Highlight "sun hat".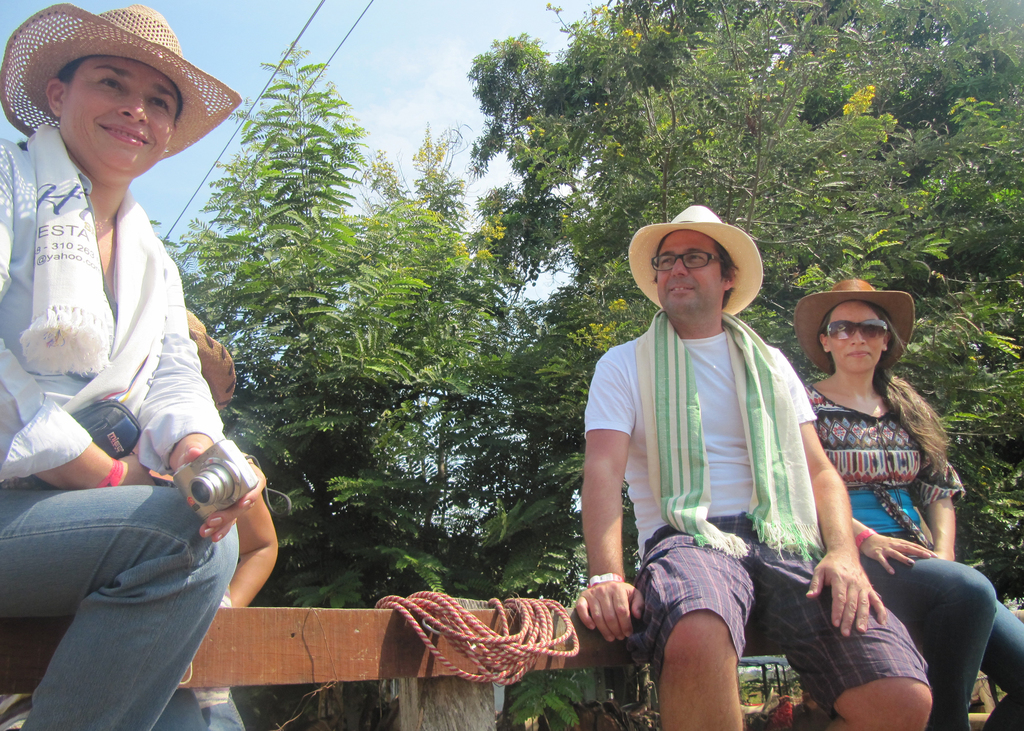
Highlighted region: <box>625,200,765,321</box>.
